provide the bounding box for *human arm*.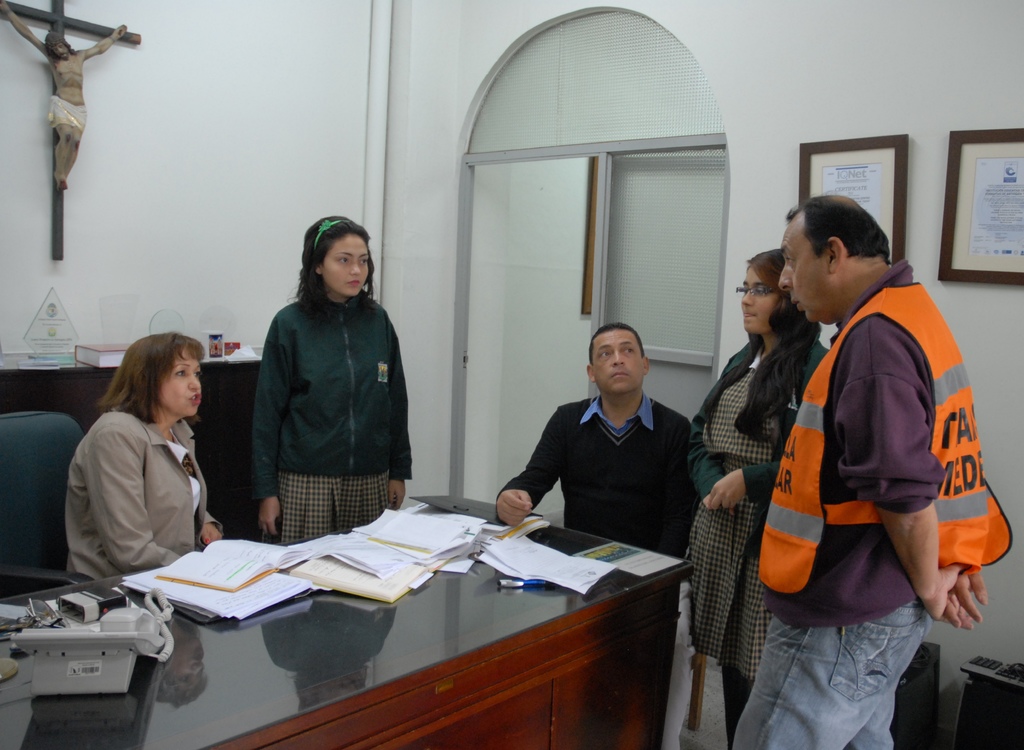
1, 0, 46, 58.
